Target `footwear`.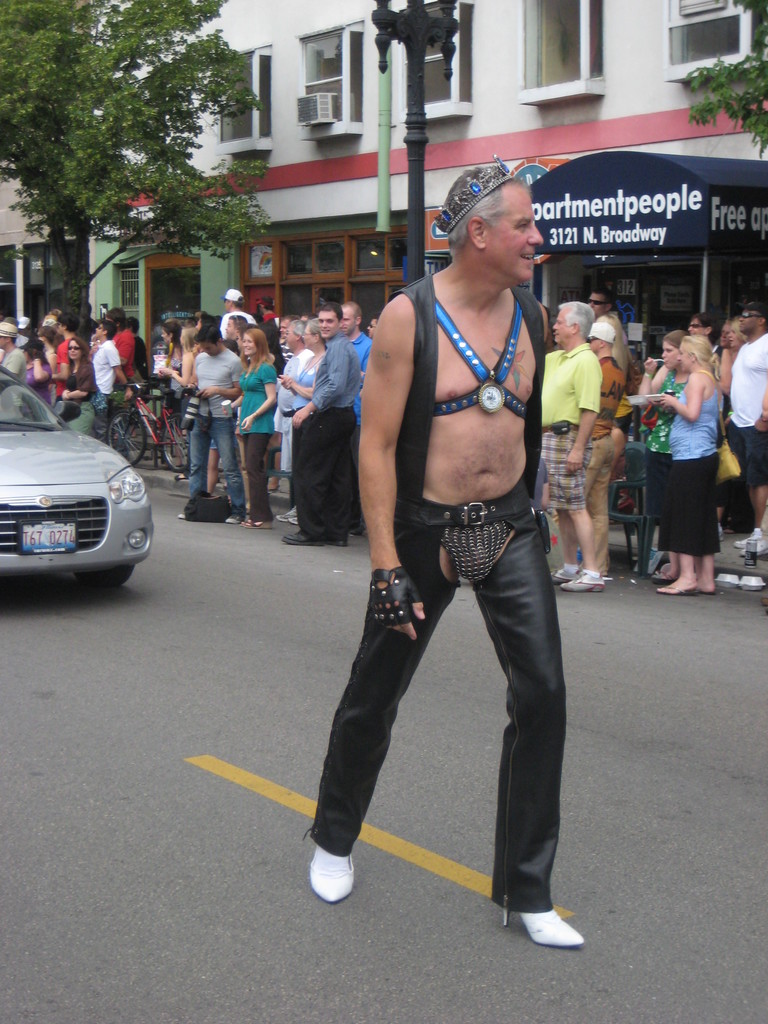
Target region: region(174, 510, 184, 521).
